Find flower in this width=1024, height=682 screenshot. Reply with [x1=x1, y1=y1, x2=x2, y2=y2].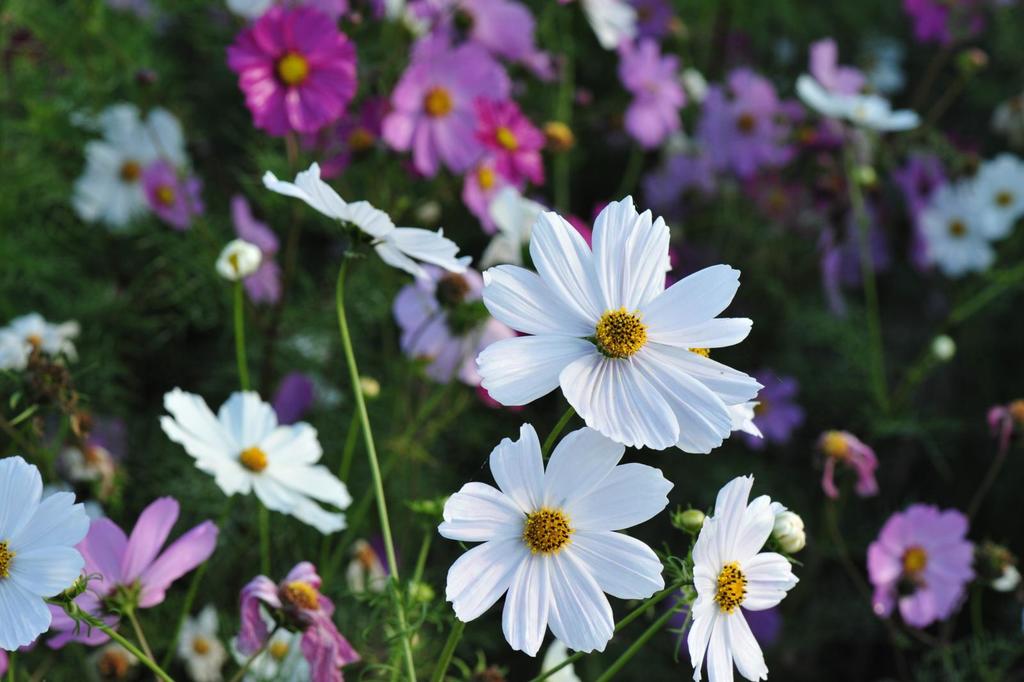
[x1=388, y1=256, x2=519, y2=387].
